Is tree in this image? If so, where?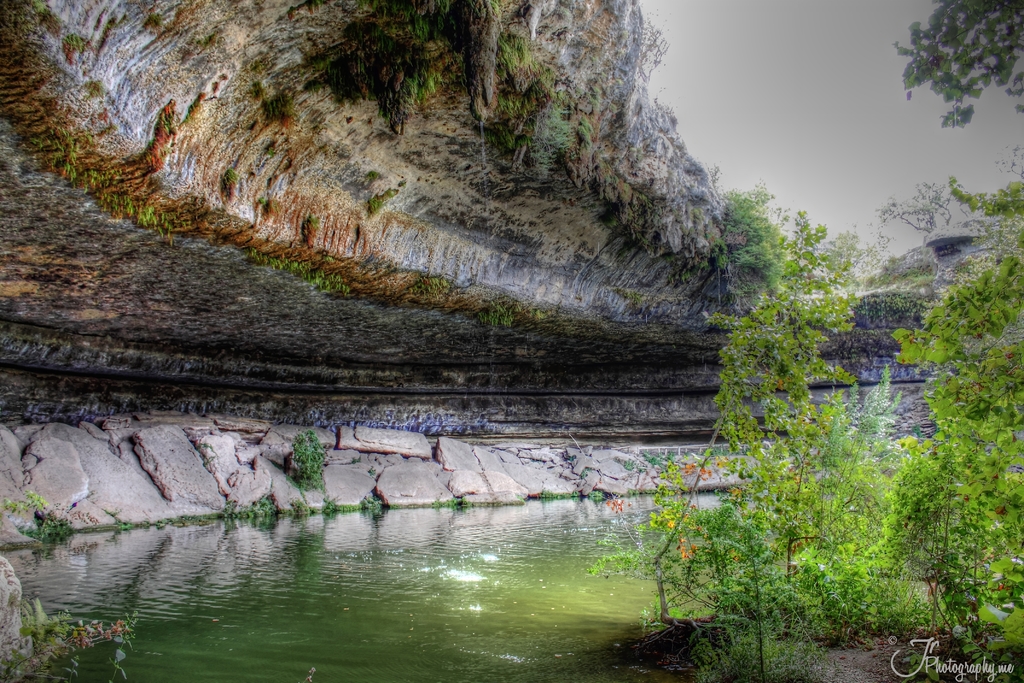
Yes, at (578, 124, 1023, 682).
